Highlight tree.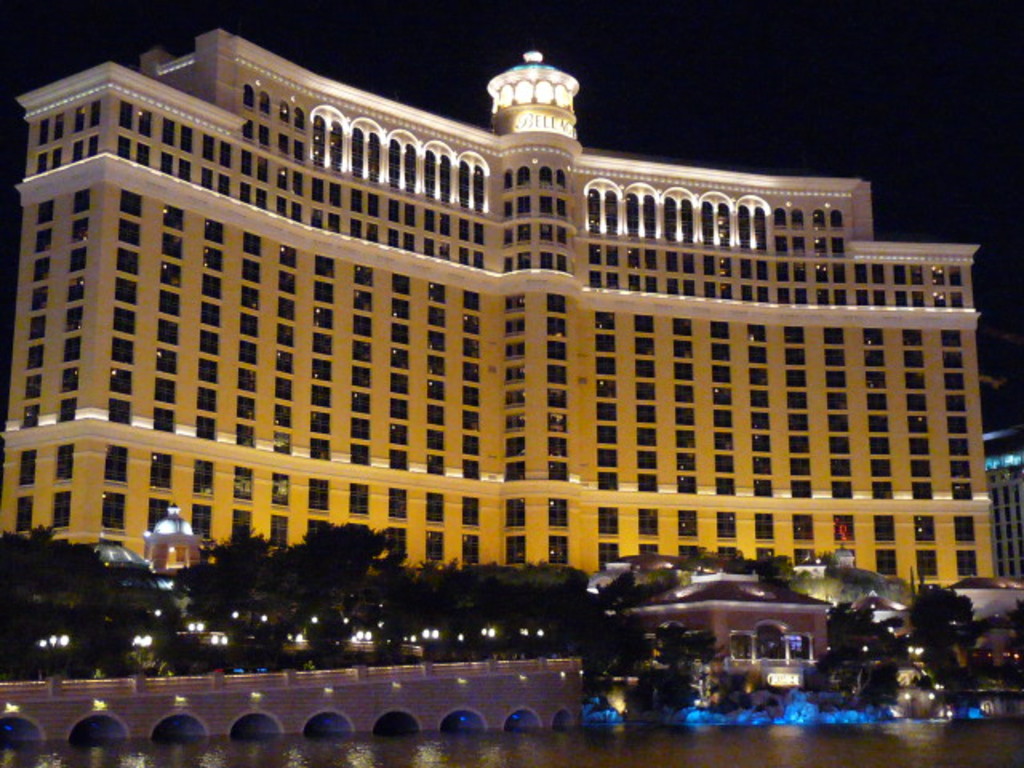
Highlighted region: rect(909, 574, 976, 656).
